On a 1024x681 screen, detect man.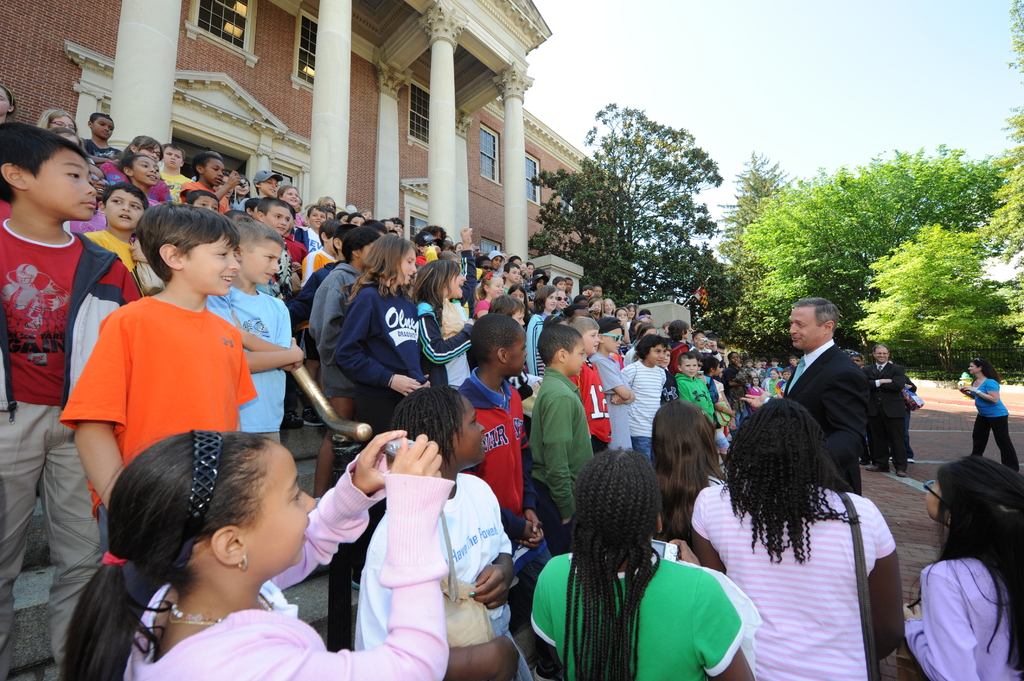
[740,296,865,494].
